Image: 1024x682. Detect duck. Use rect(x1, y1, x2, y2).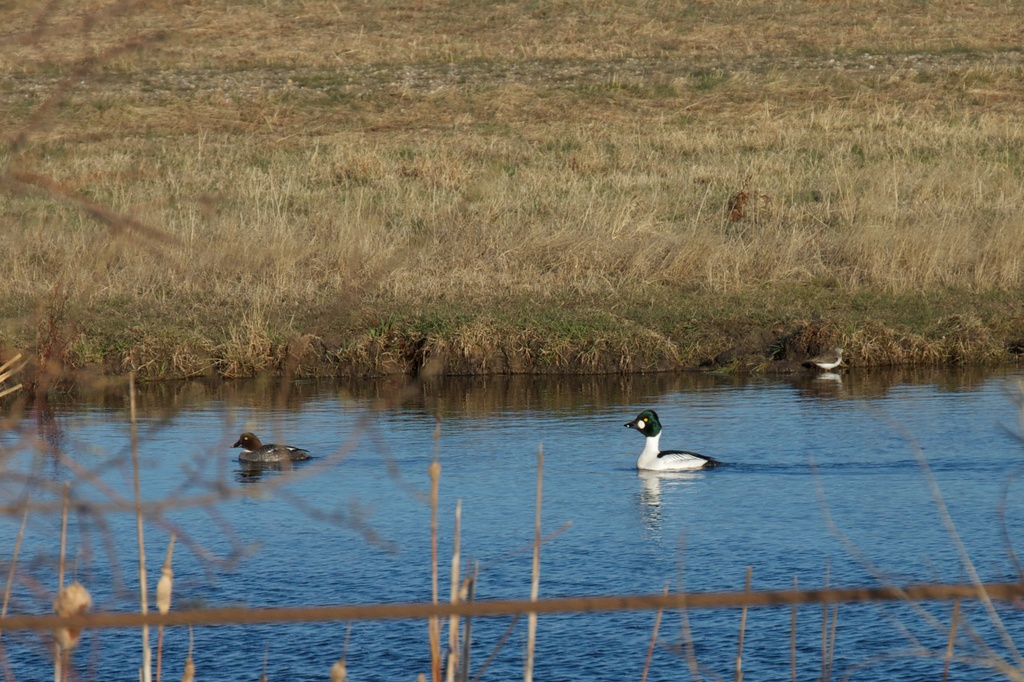
rect(231, 422, 308, 475).
